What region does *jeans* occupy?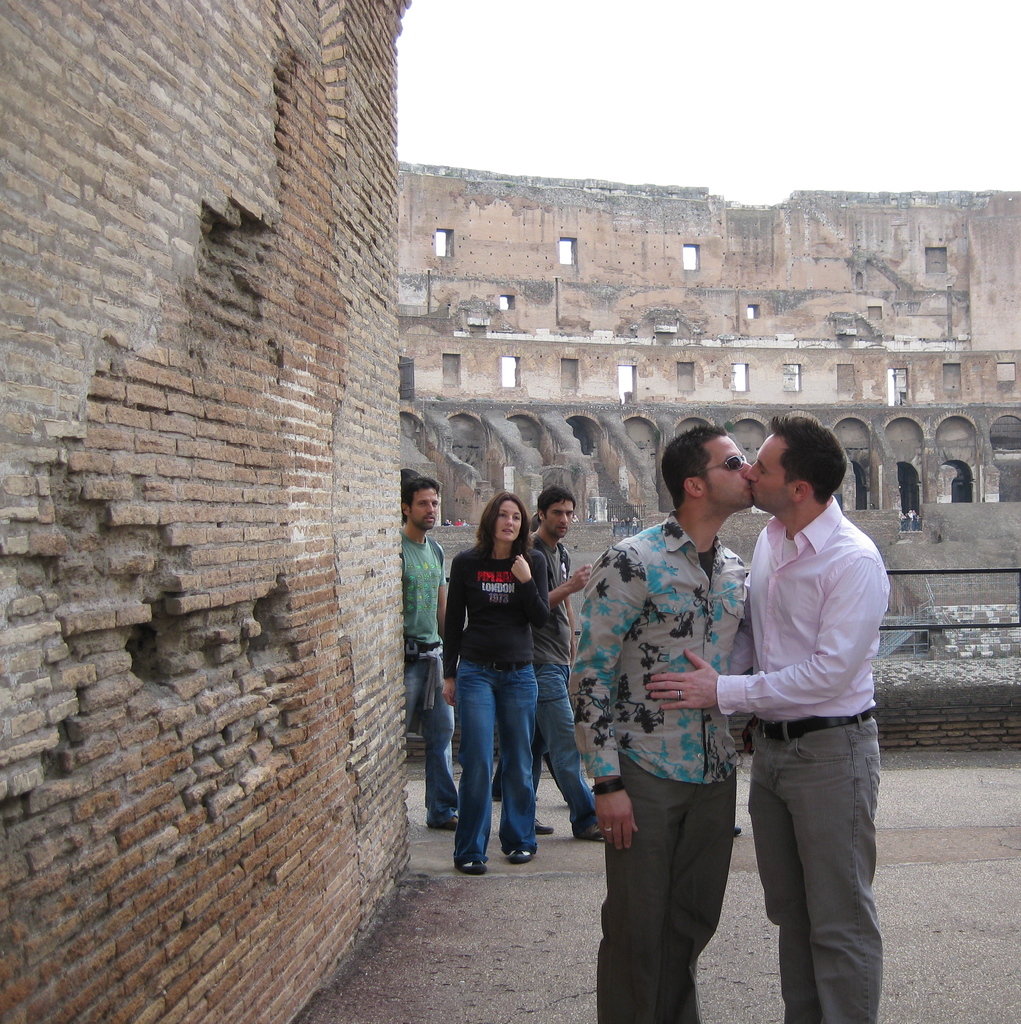
455/660/539/853.
